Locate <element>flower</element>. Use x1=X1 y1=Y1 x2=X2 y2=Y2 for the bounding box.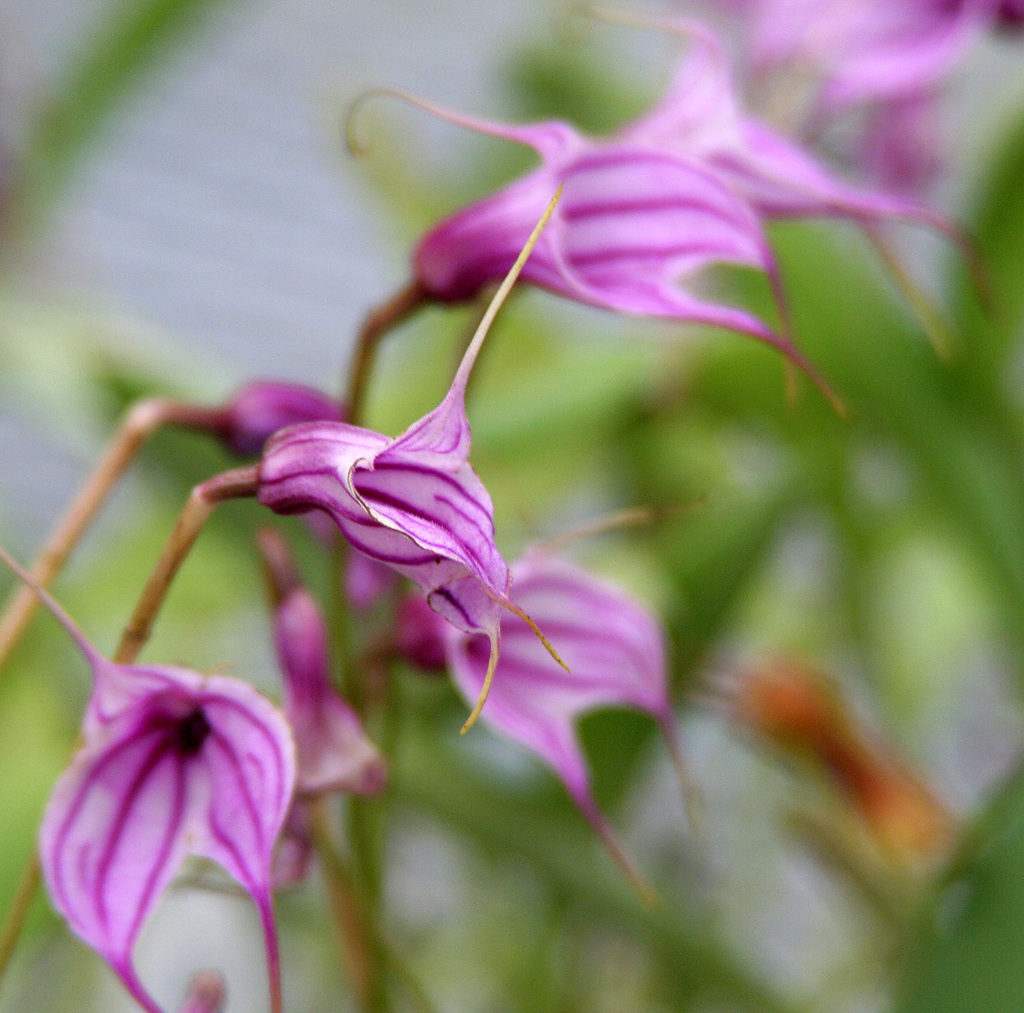
x1=34 y1=659 x2=294 y2=1012.
